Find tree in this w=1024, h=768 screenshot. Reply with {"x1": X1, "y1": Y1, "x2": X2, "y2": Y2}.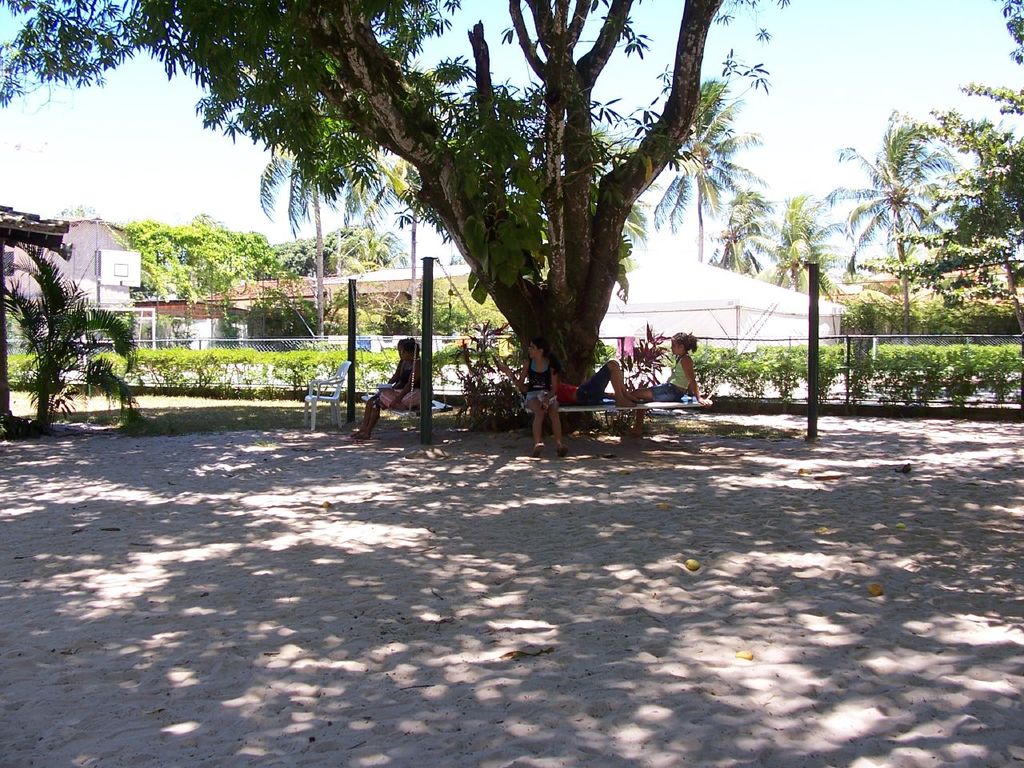
{"x1": 650, "y1": 73, "x2": 760, "y2": 262}.
